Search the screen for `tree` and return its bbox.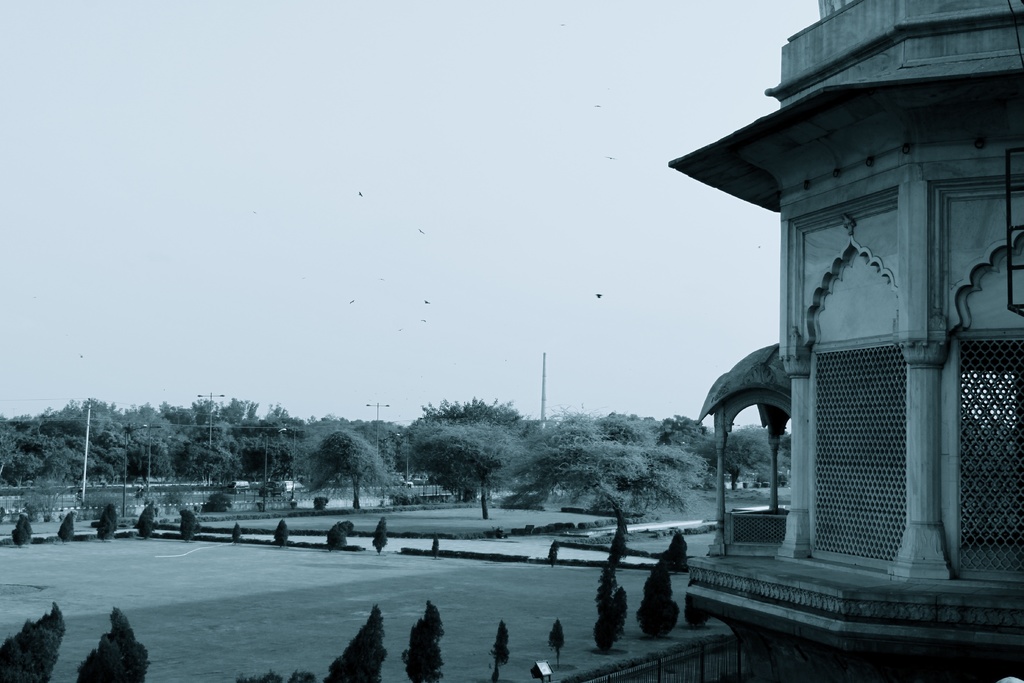
Found: <region>220, 391, 250, 440</region>.
